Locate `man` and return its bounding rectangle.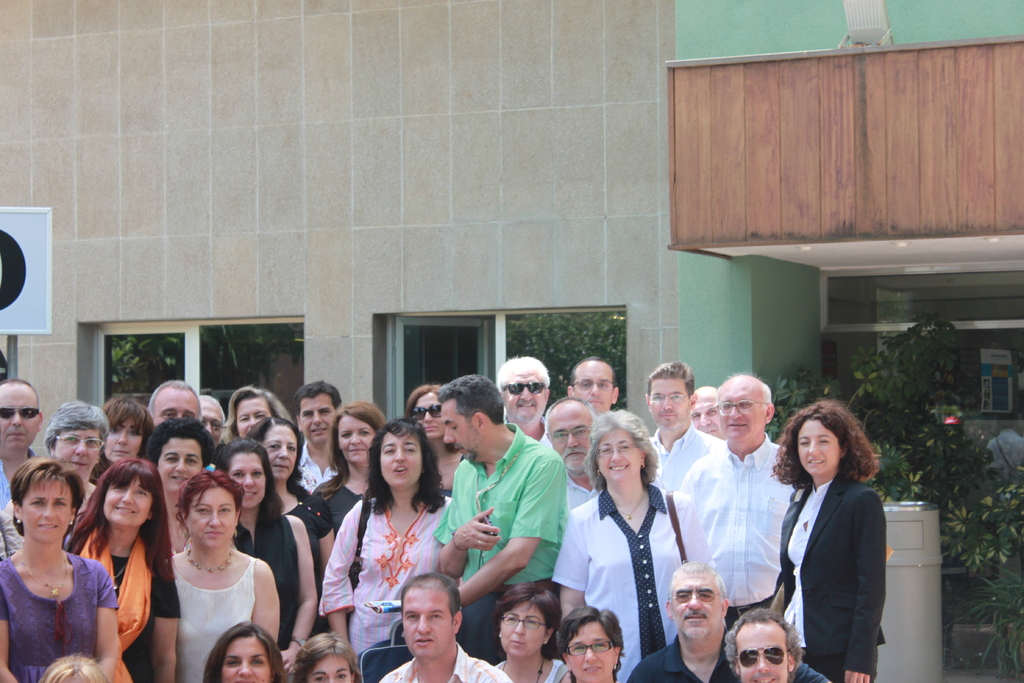
box=[0, 378, 46, 515].
